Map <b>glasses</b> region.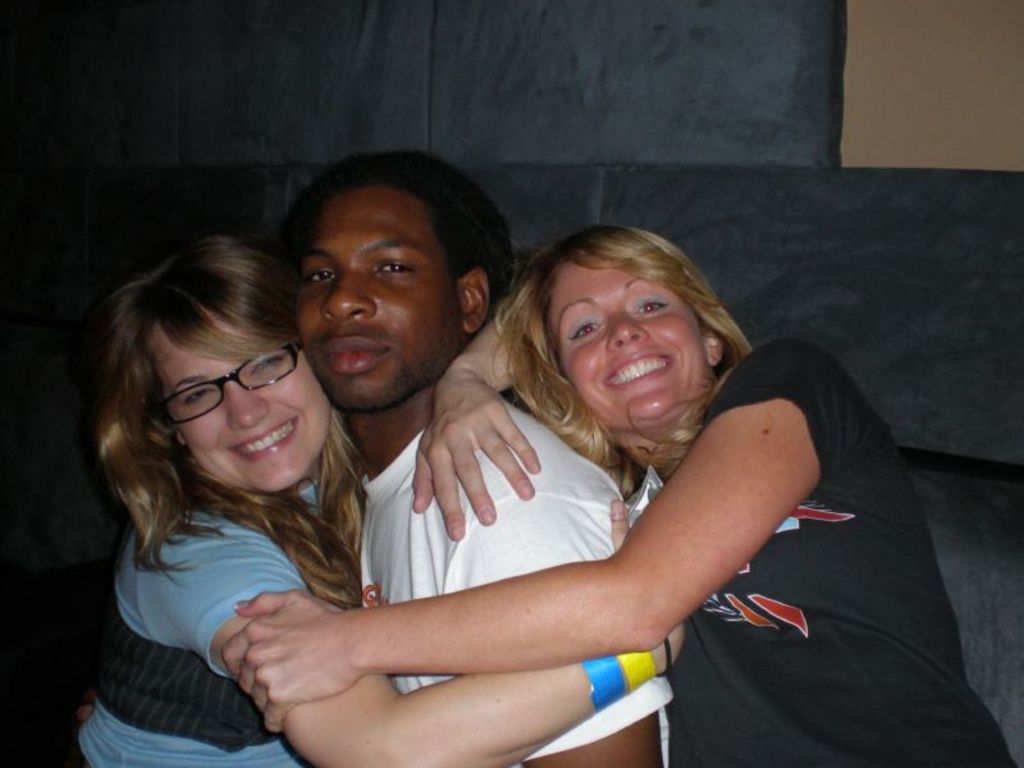
Mapped to 152 358 303 421.
